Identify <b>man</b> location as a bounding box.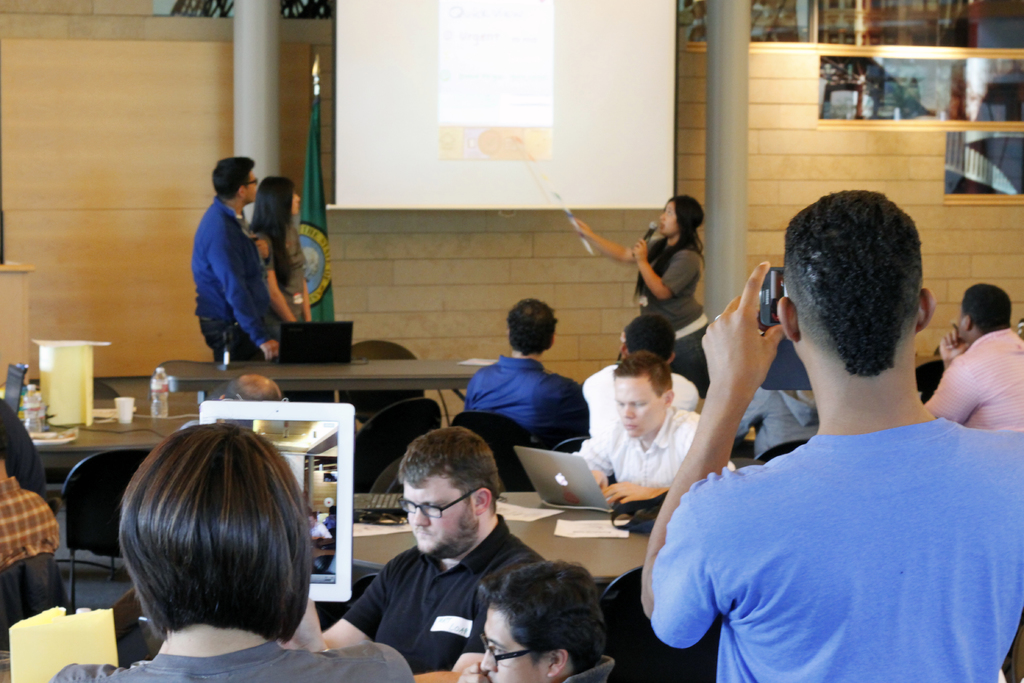
572 308 698 441.
